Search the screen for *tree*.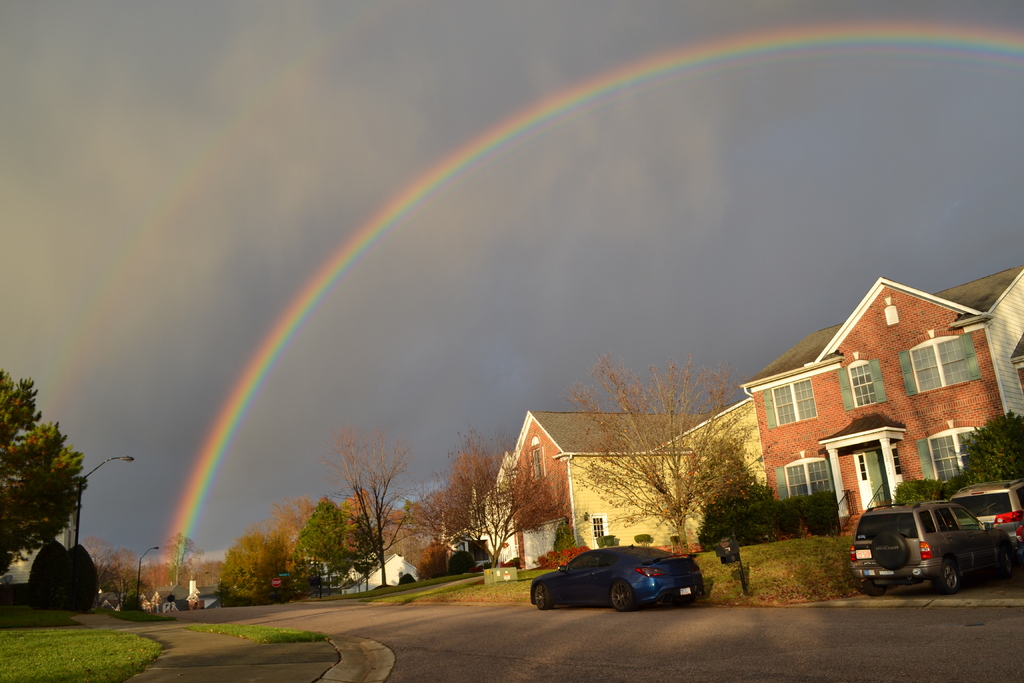
Found at box(26, 538, 76, 610).
